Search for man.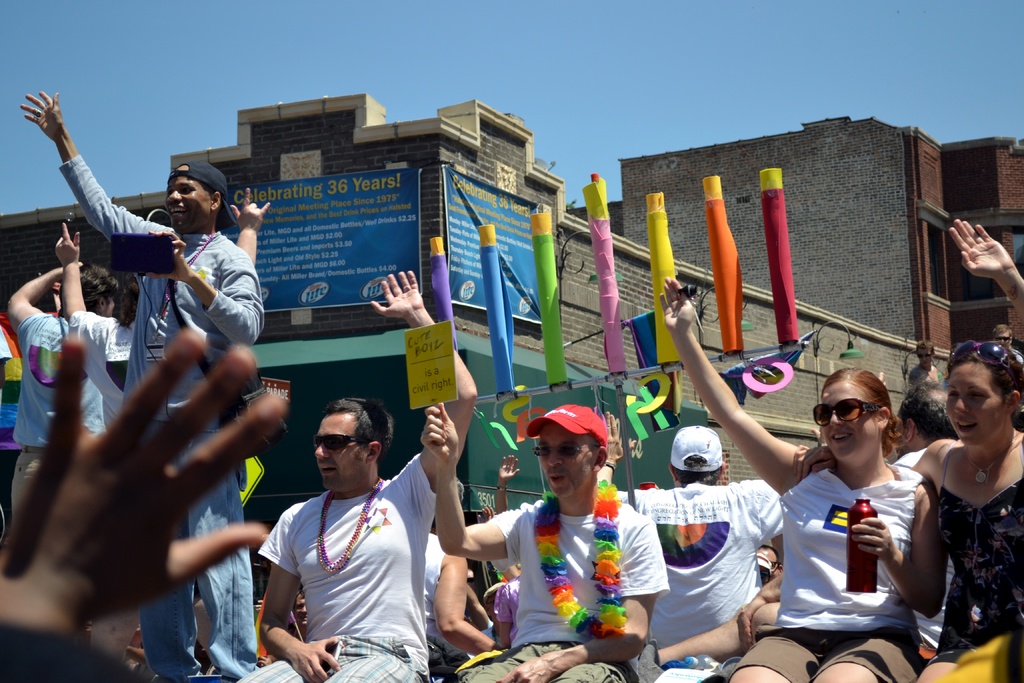
Found at 901, 336, 951, 395.
